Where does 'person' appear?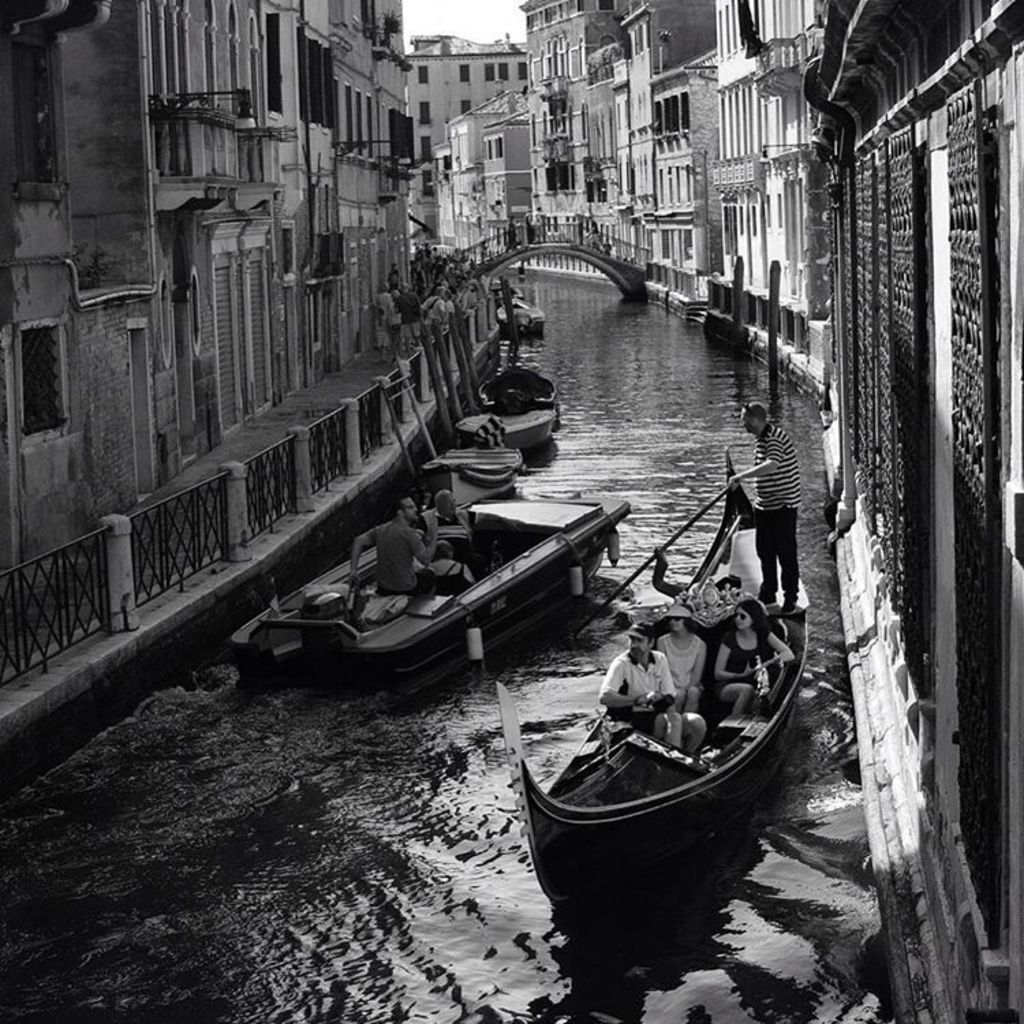
Appears at <bbox>598, 623, 703, 758</bbox>.
